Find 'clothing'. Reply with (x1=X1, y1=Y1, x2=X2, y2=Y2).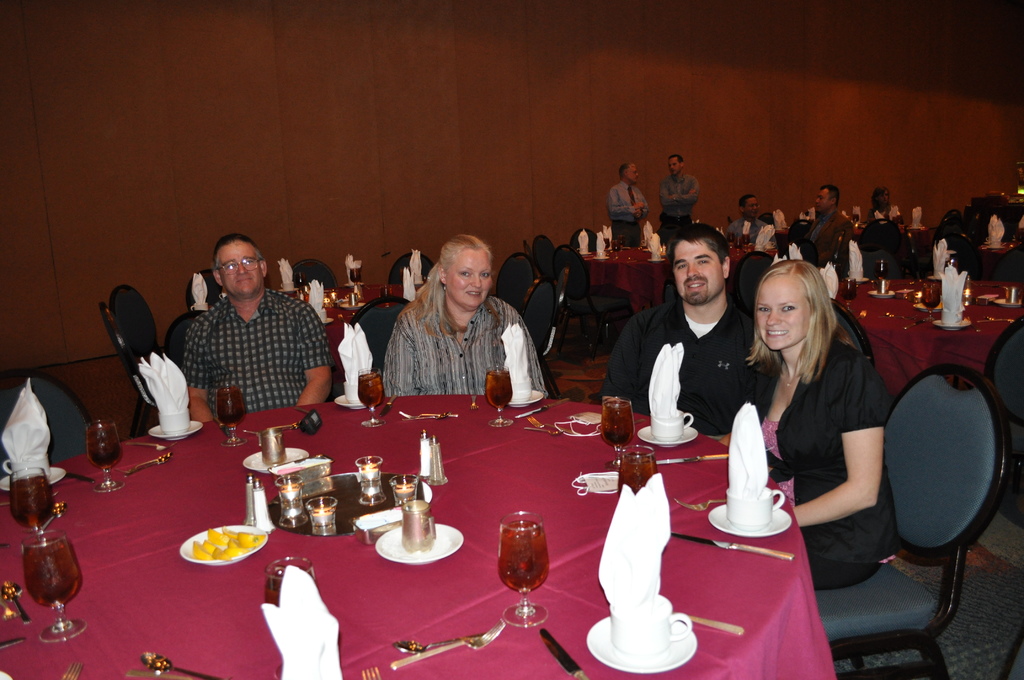
(x1=599, y1=292, x2=770, y2=435).
